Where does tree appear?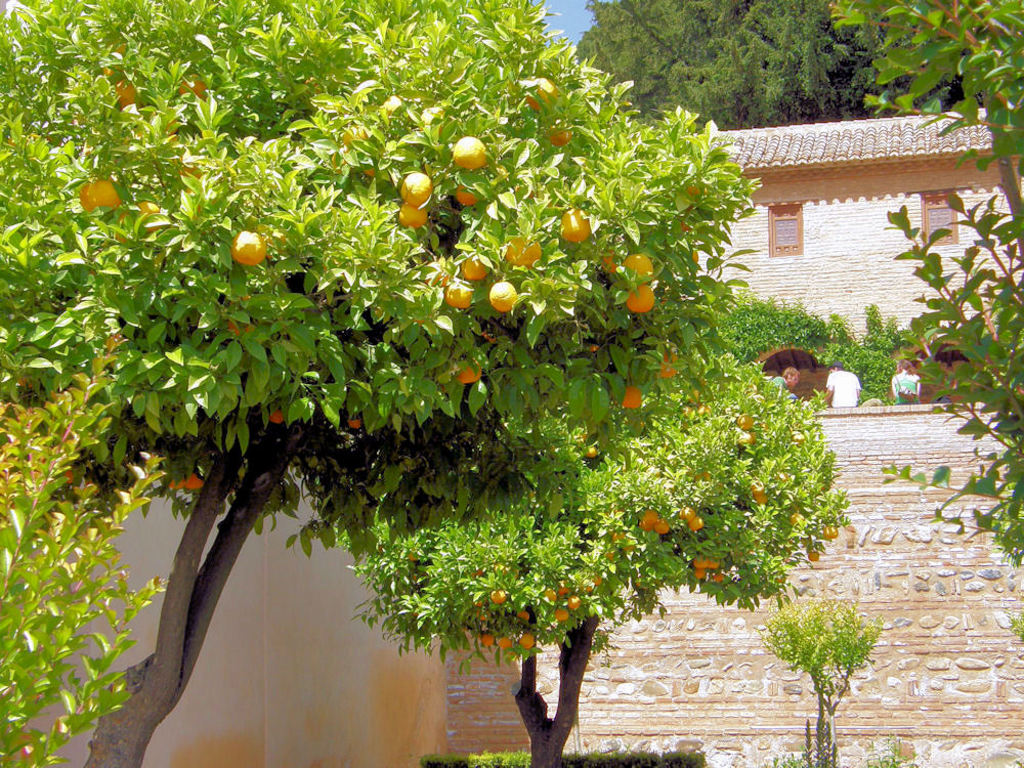
Appears at 0,337,179,767.
